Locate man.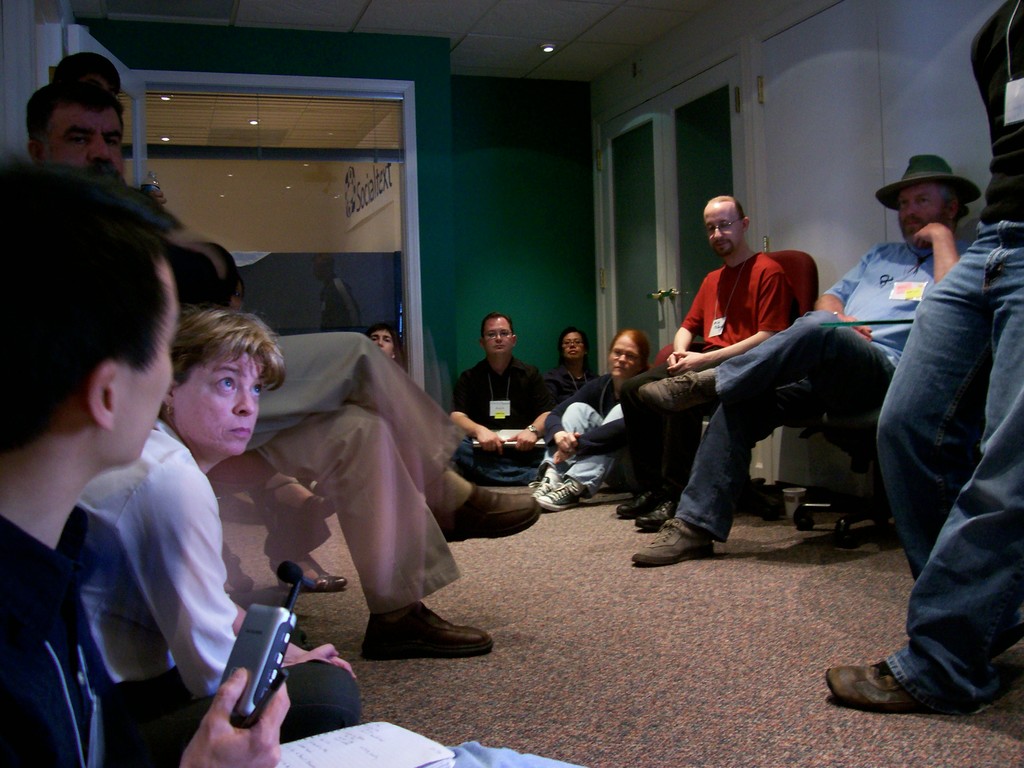
Bounding box: [611,193,802,531].
